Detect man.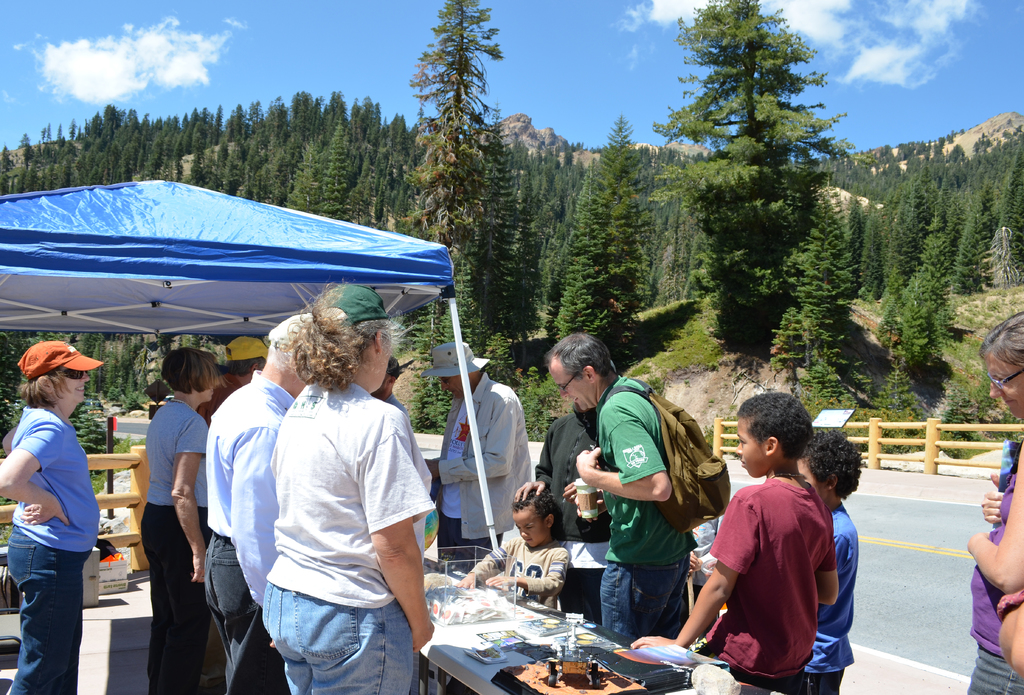
Detected at 198, 312, 322, 694.
